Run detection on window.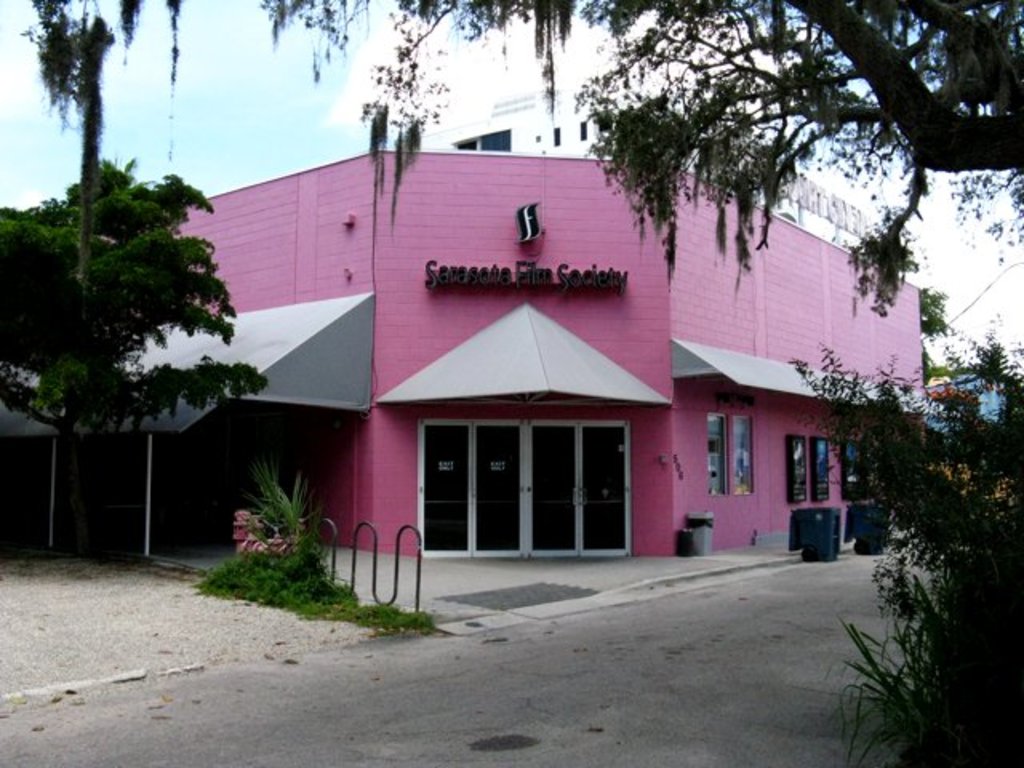
Result: [x1=574, y1=115, x2=594, y2=146].
